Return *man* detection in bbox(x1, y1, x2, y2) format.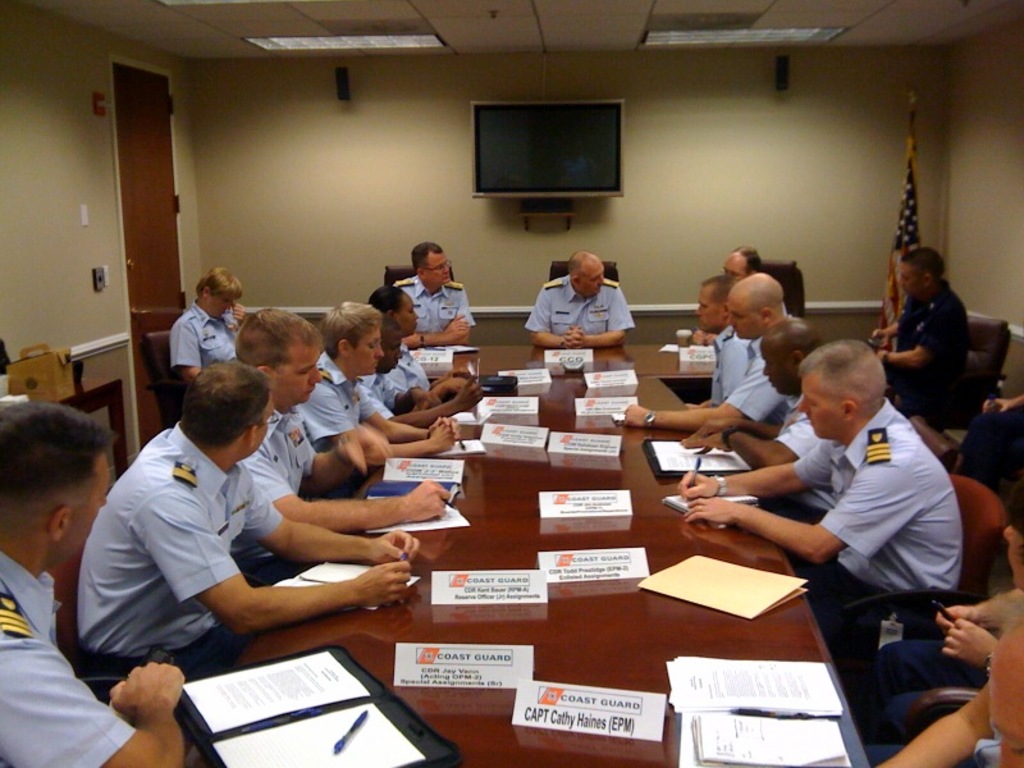
bbox(705, 316, 983, 659).
